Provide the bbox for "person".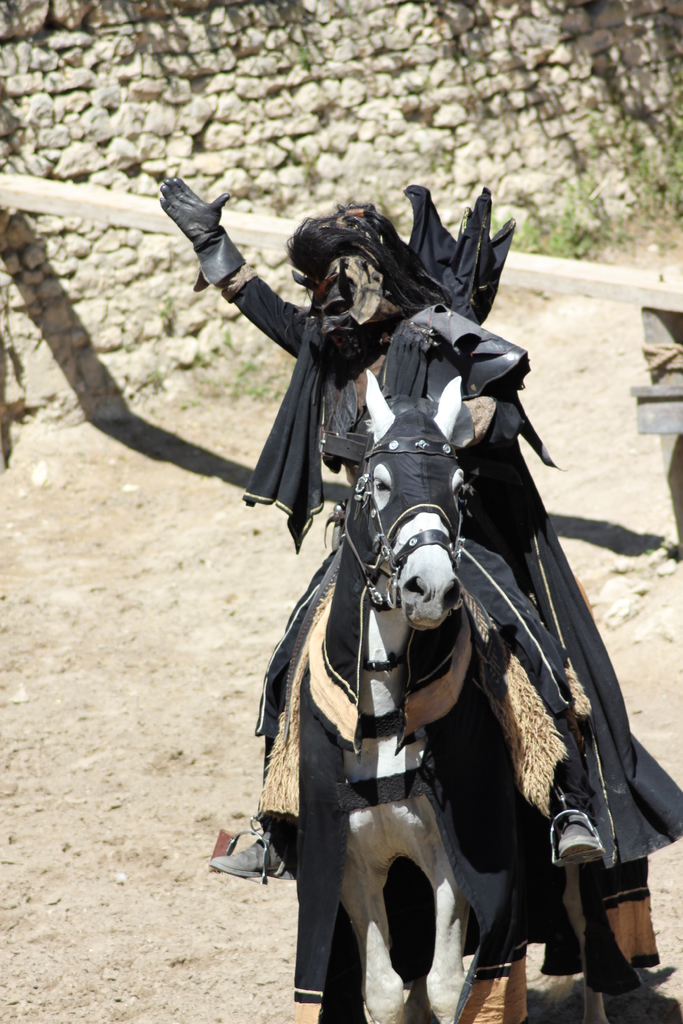
[150, 176, 614, 867].
